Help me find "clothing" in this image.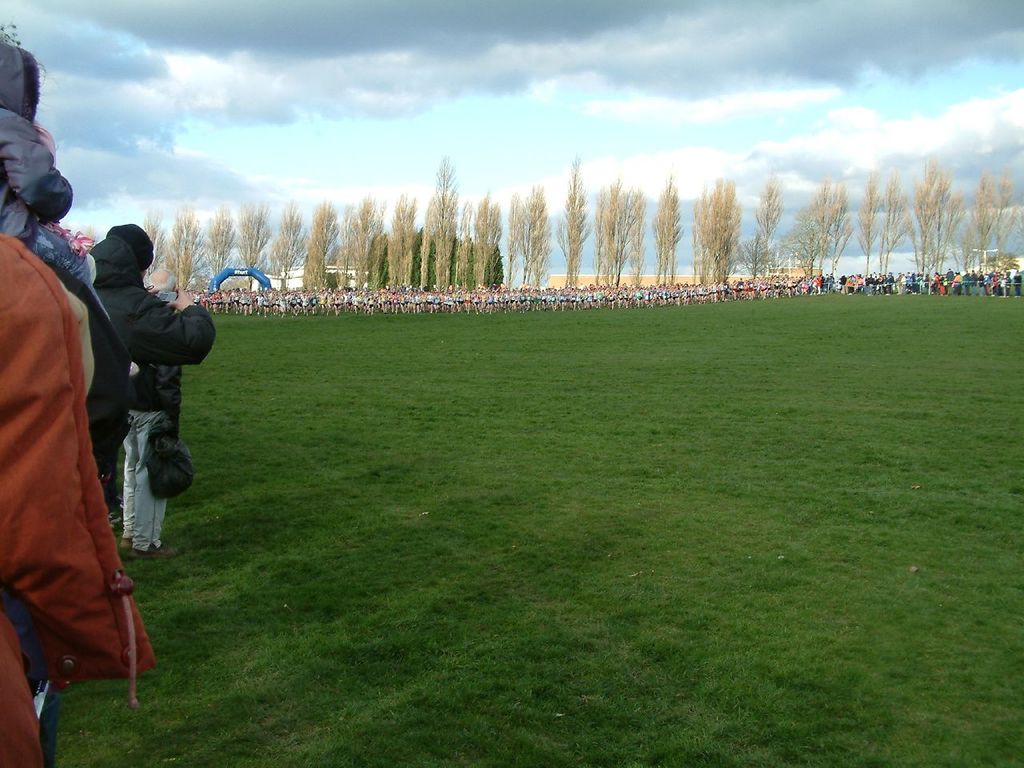
Found it: detection(54, 258, 144, 472).
